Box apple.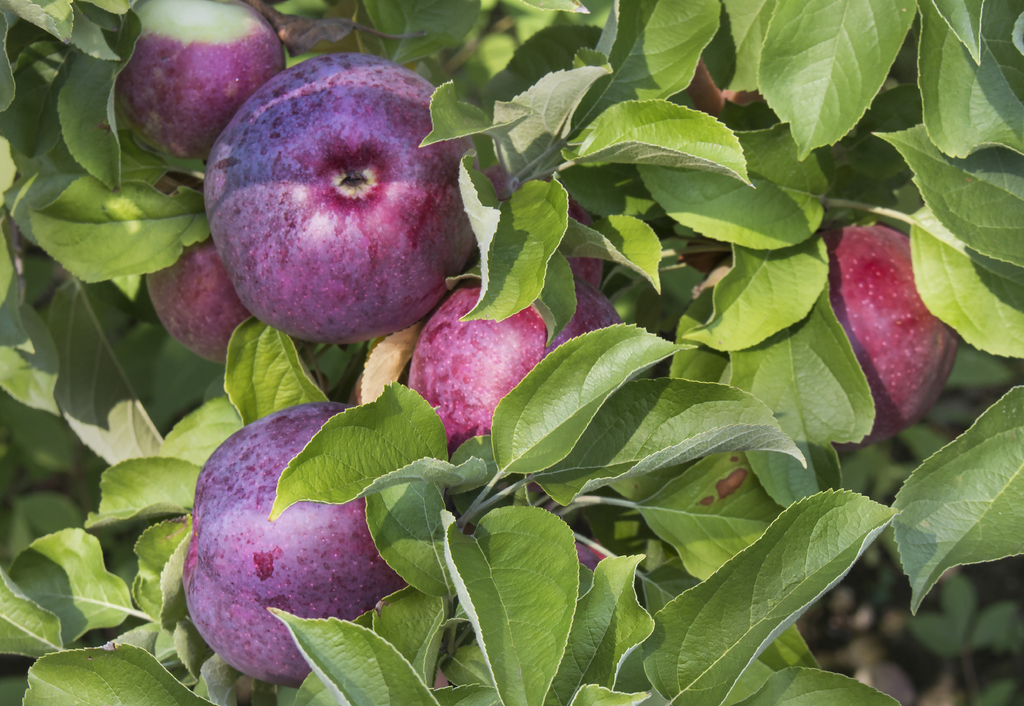
locate(201, 49, 506, 344).
